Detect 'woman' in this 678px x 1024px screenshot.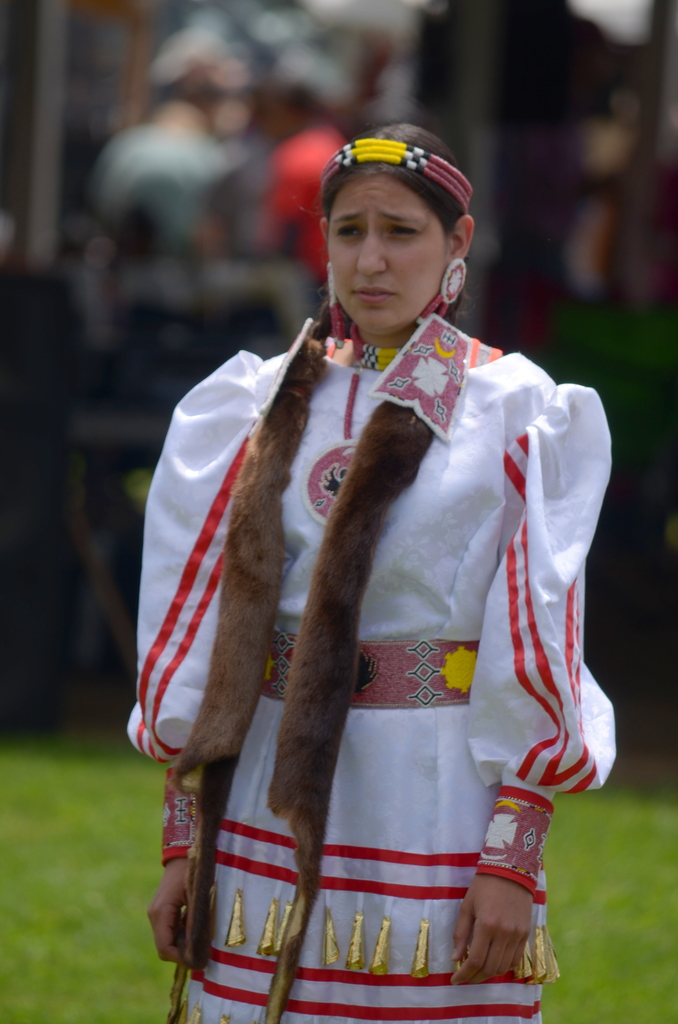
Detection: (133,126,628,1005).
